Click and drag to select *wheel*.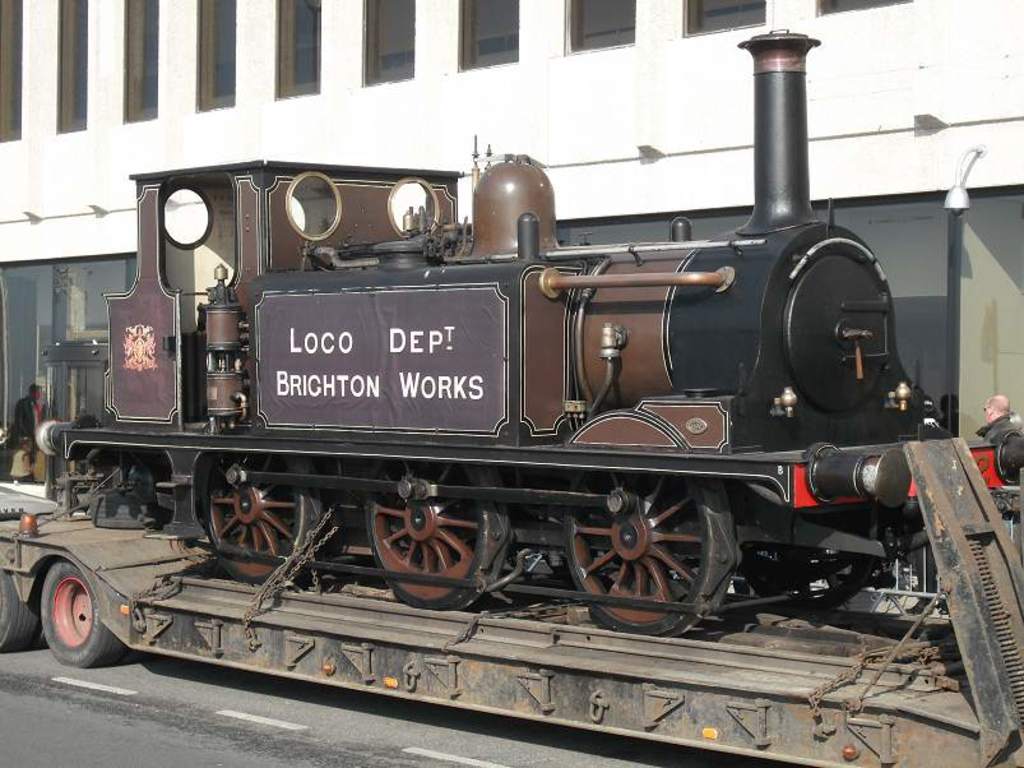
Selection: bbox=[0, 564, 38, 651].
